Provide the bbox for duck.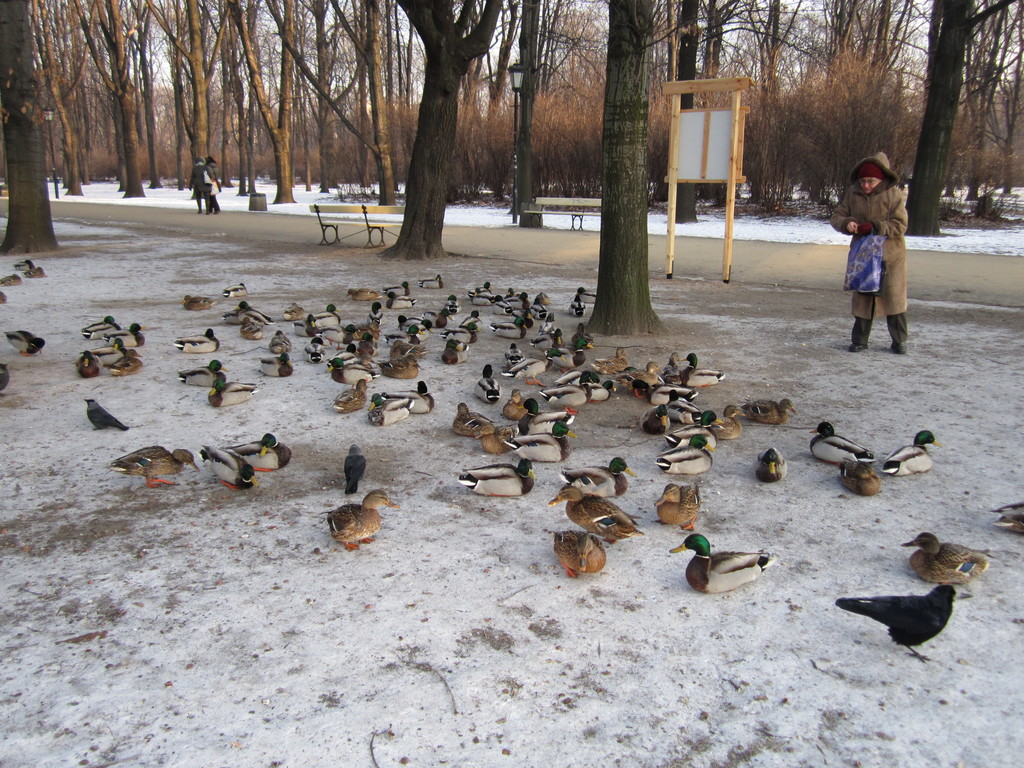
region(327, 490, 399, 548).
